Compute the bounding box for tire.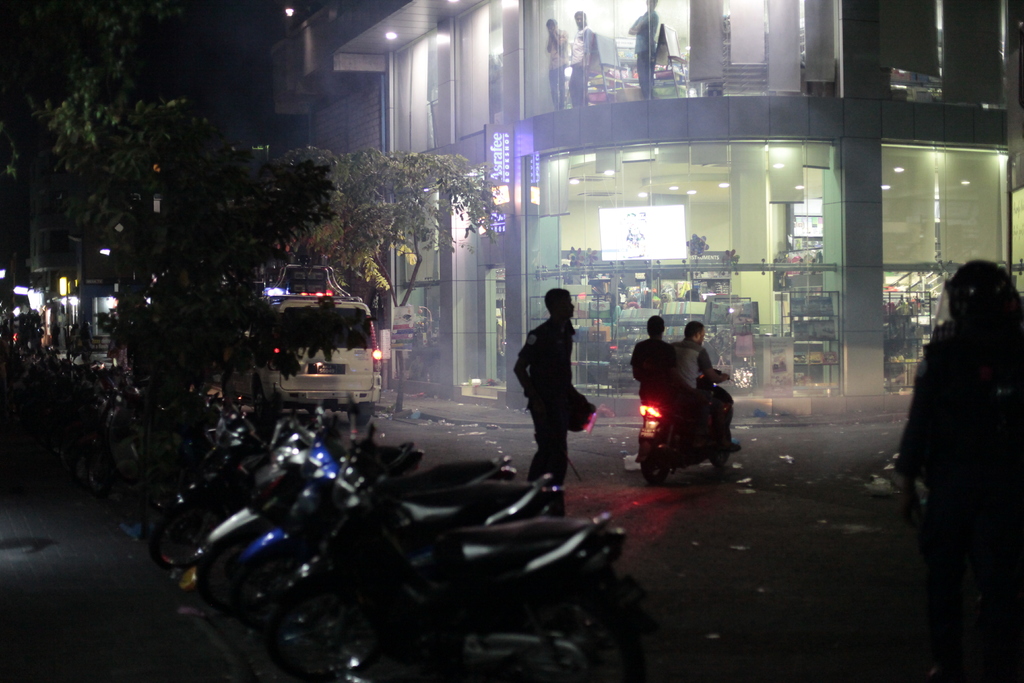
select_region(642, 443, 673, 486).
